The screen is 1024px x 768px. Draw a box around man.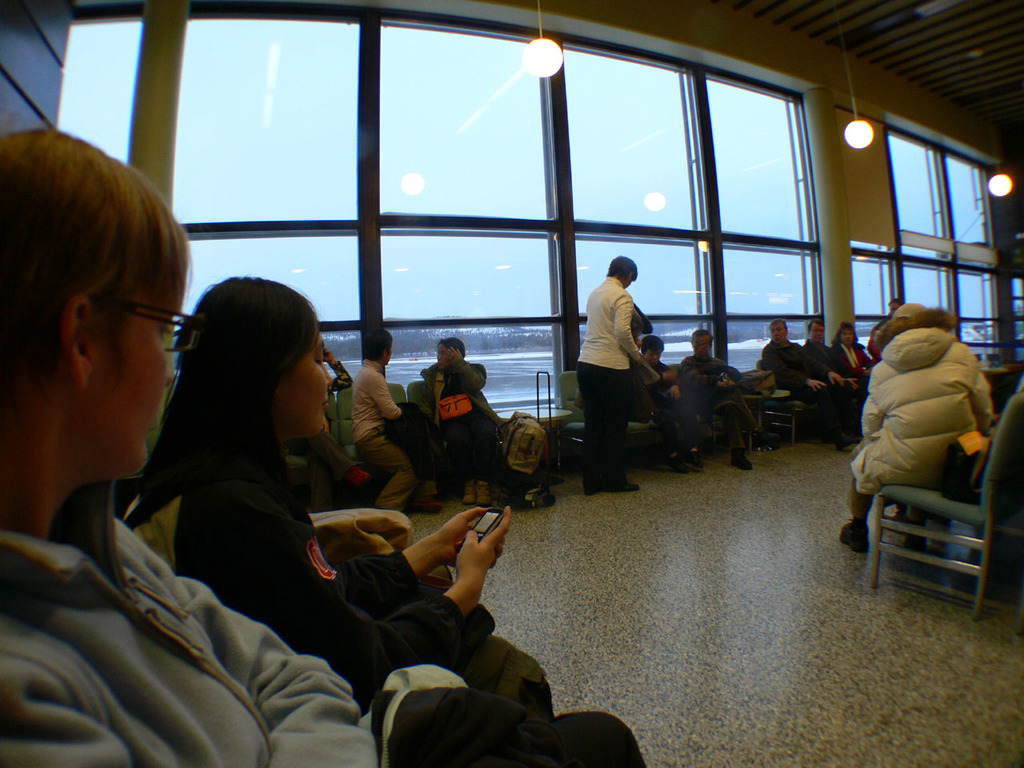
bbox=(415, 338, 517, 487).
